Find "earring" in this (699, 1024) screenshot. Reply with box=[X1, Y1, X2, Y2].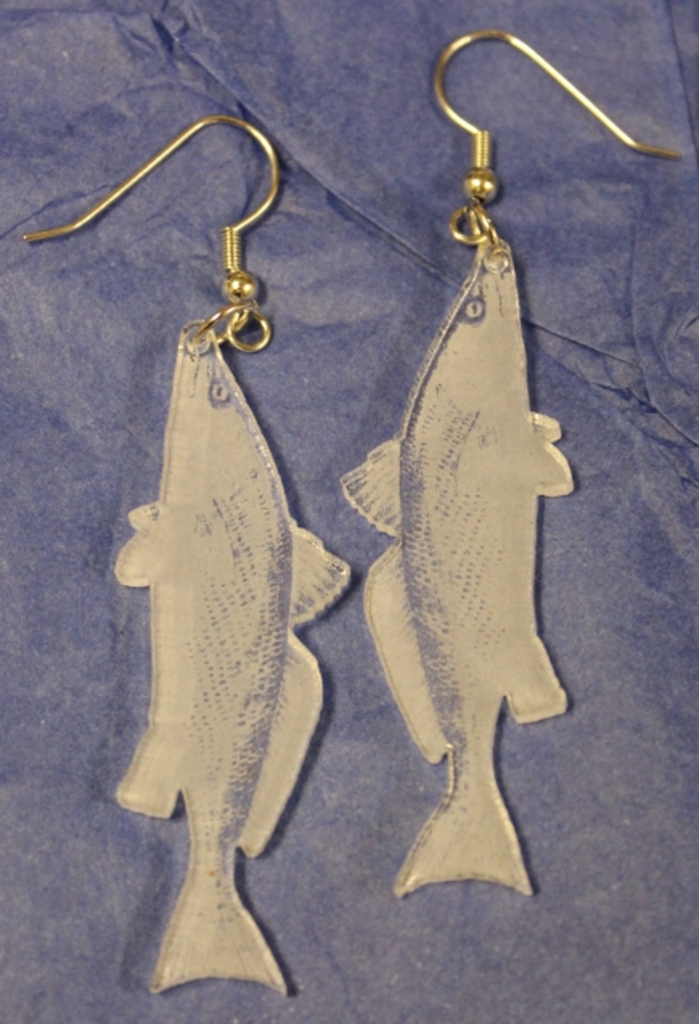
box=[21, 113, 347, 995].
